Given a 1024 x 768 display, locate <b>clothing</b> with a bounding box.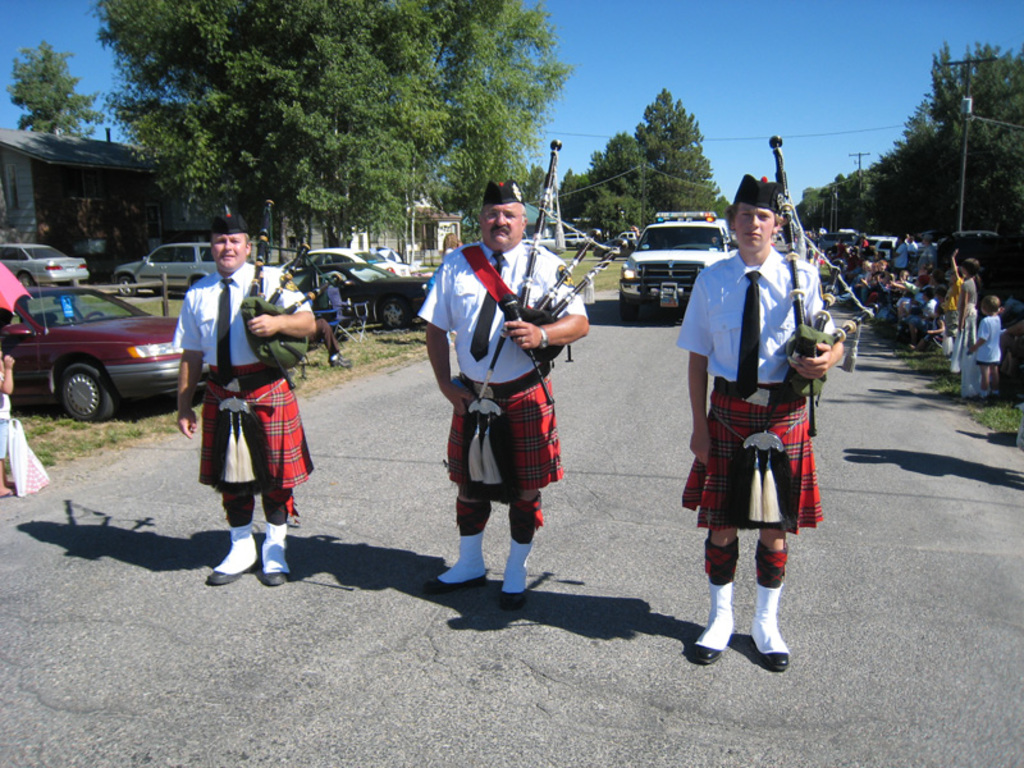
Located: bbox=[914, 292, 942, 335].
